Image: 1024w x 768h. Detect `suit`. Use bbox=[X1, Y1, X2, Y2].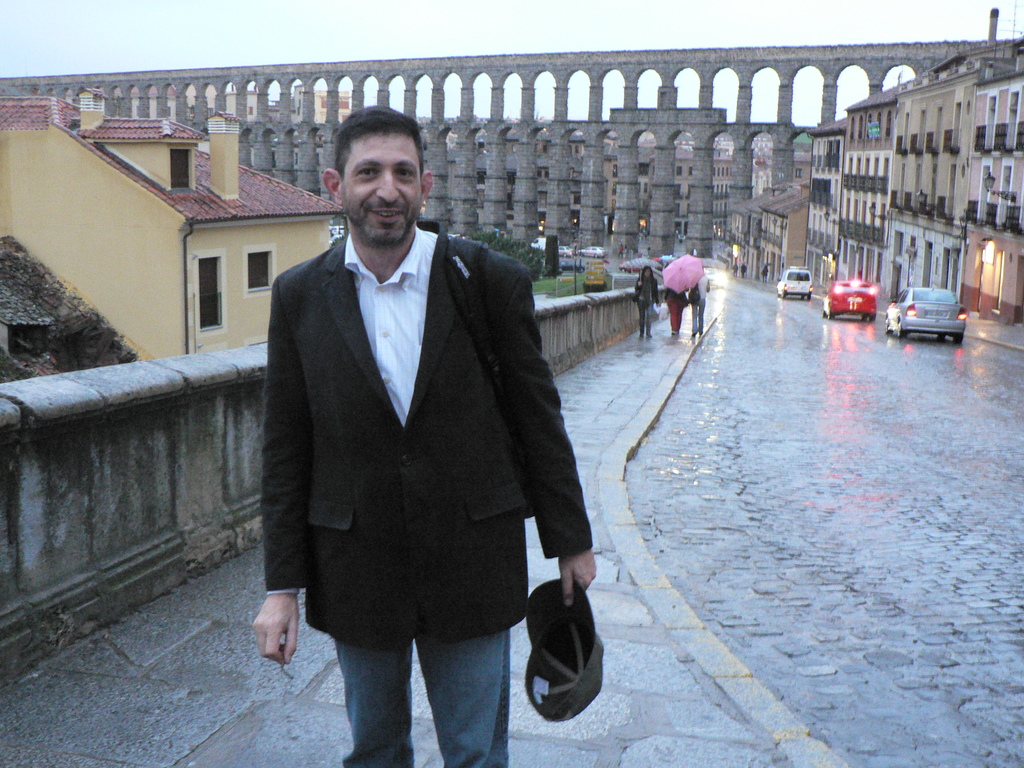
bbox=[253, 228, 595, 648].
